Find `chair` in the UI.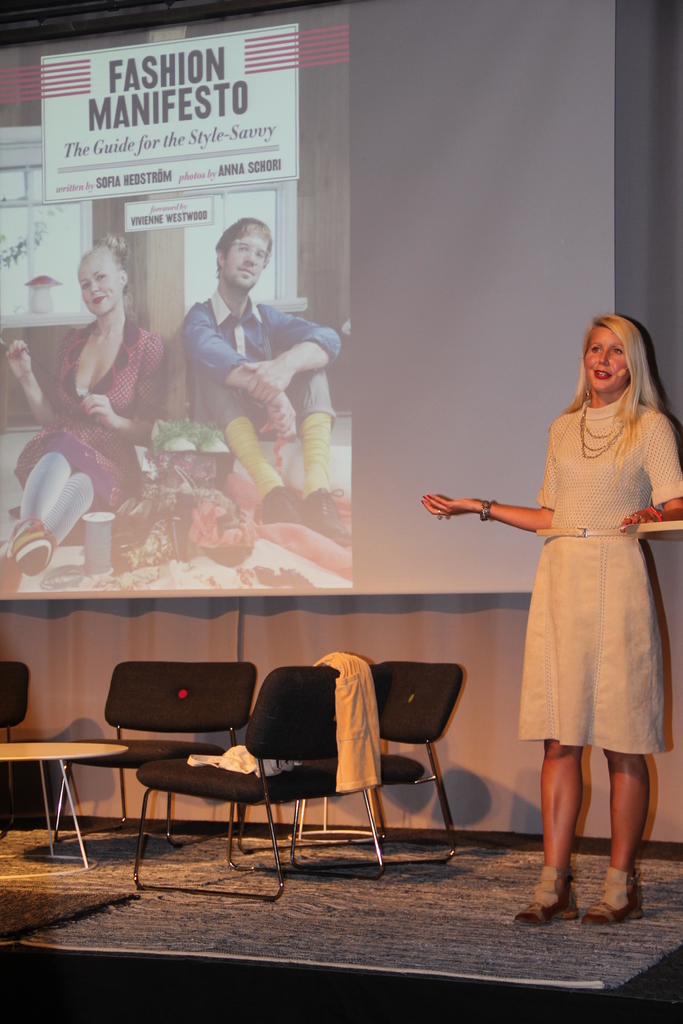
UI element at pyautogui.locateOnScreen(56, 660, 258, 849).
